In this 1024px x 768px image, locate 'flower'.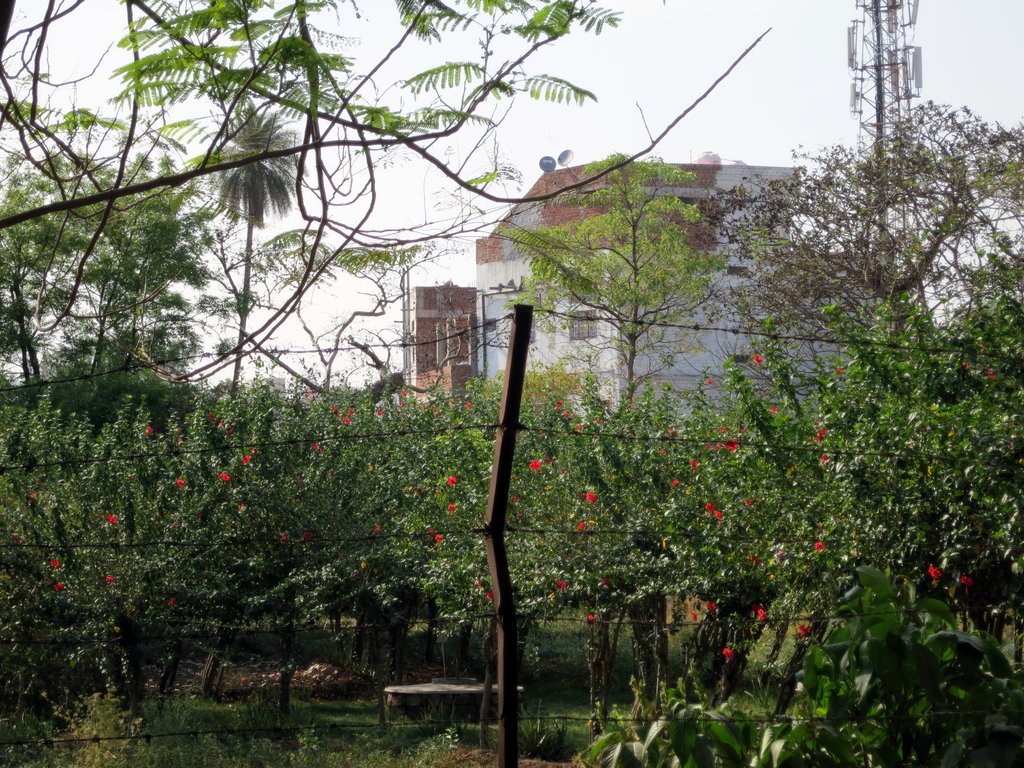
Bounding box: {"left": 670, "top": 477, "right": 682, "bottom": 490}.
